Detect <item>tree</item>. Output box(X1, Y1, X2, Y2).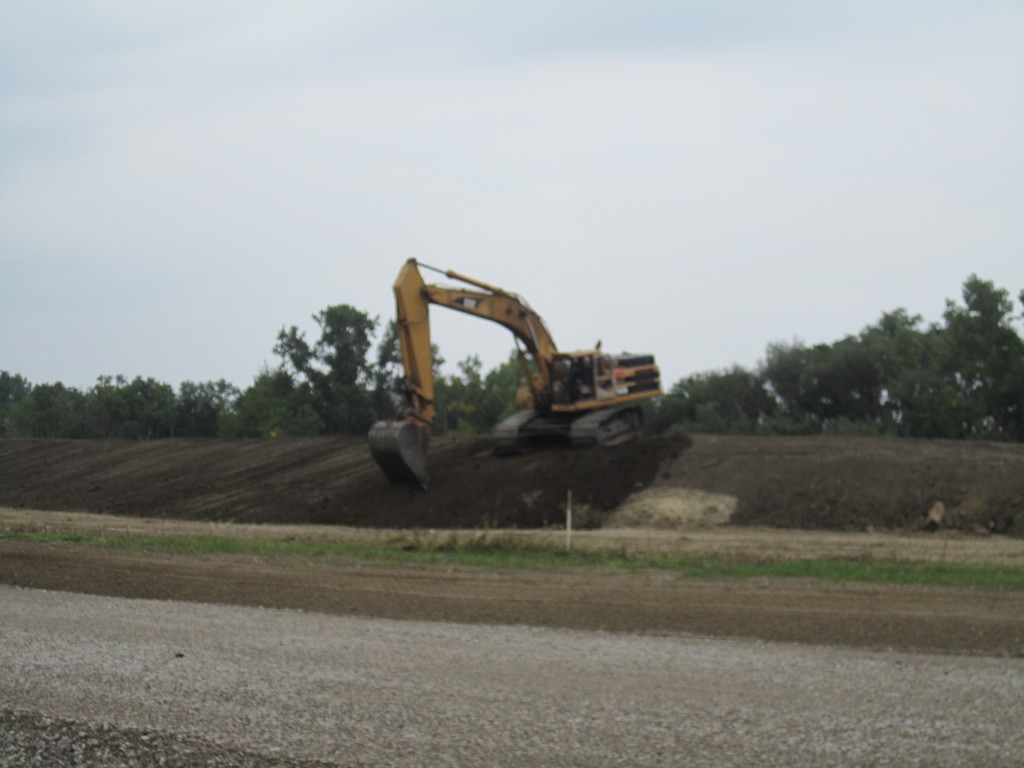
box(886, 262, 1017, 442).
